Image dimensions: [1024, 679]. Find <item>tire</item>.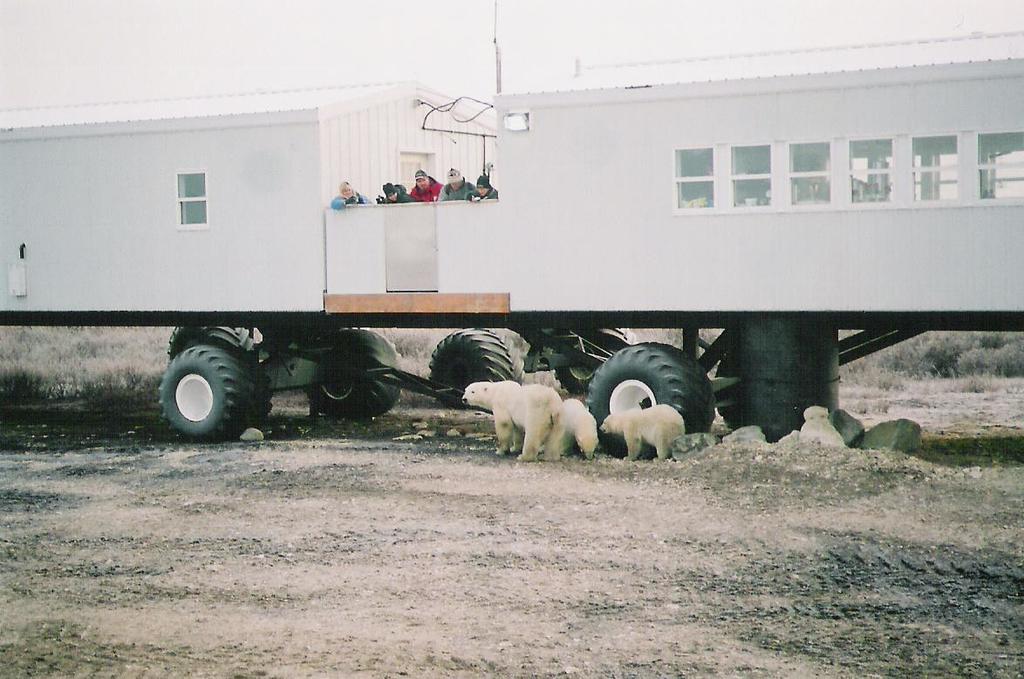
box=[154, 349, 250, 442].
